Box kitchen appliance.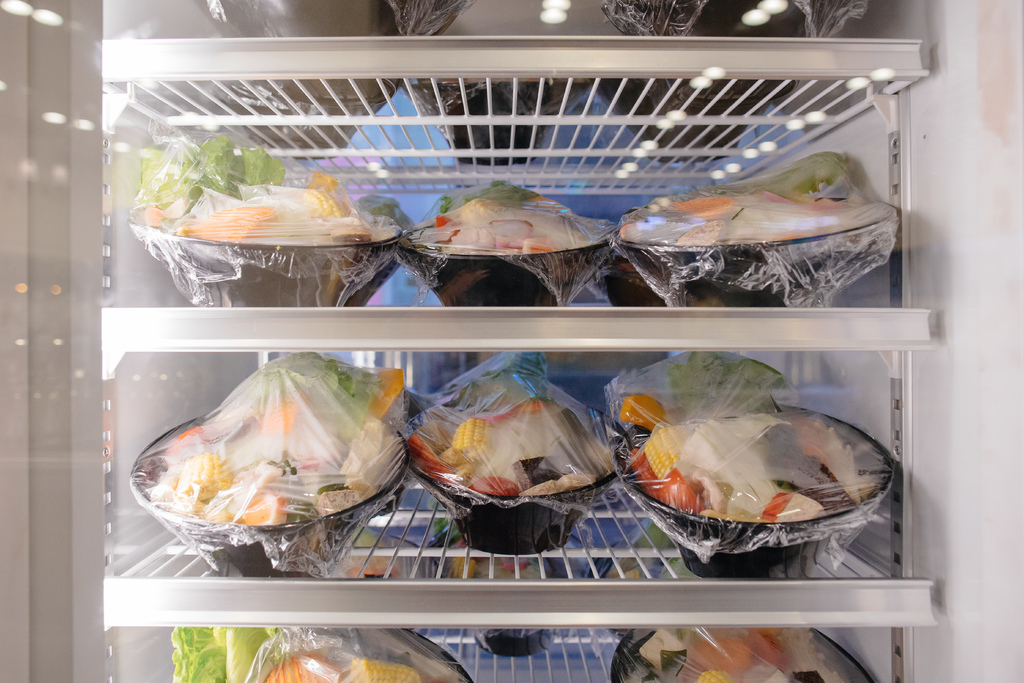
box=[0, 0, 1023, 682].
